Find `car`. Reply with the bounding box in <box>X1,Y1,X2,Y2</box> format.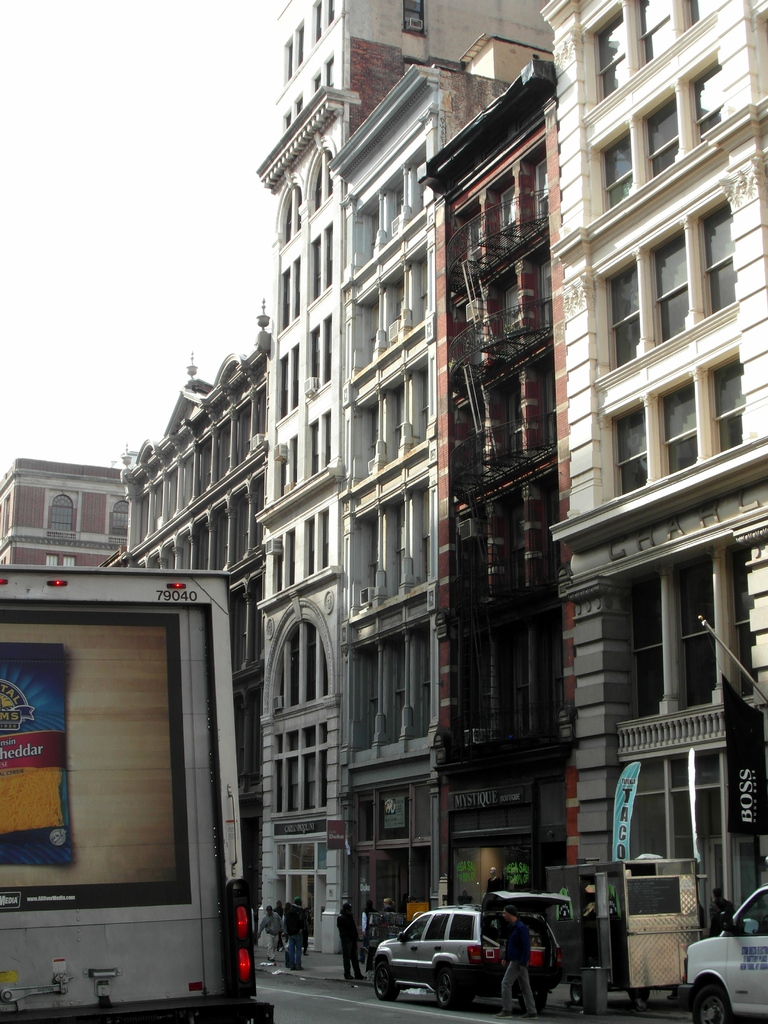
<box>681,875,767,1023</box>.
